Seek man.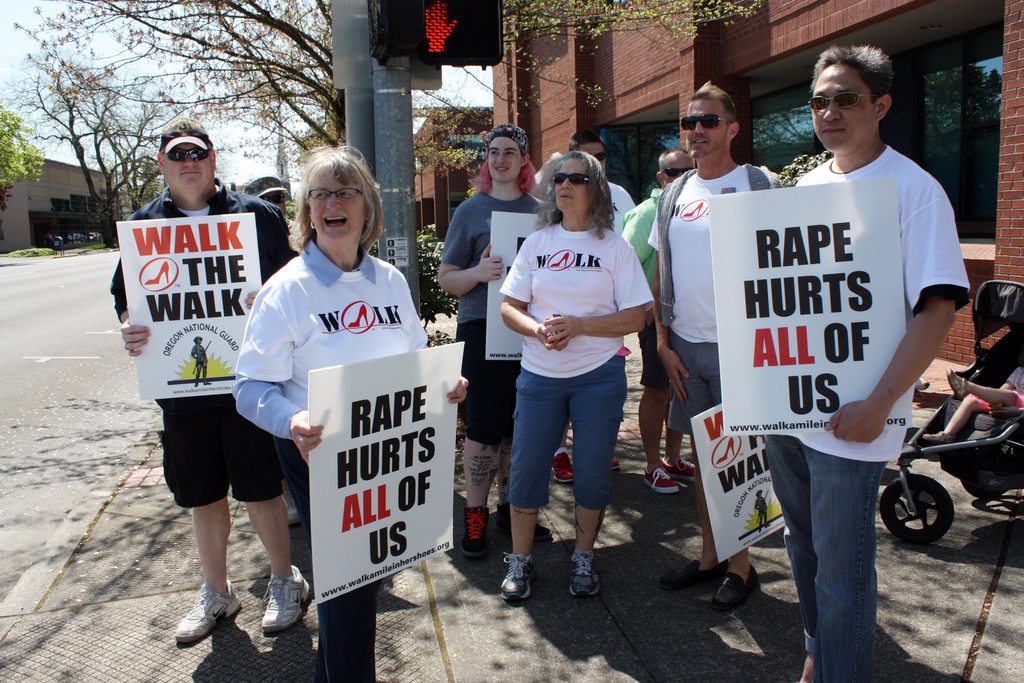
x1=109, y1=117, x2=310, y2=642.
